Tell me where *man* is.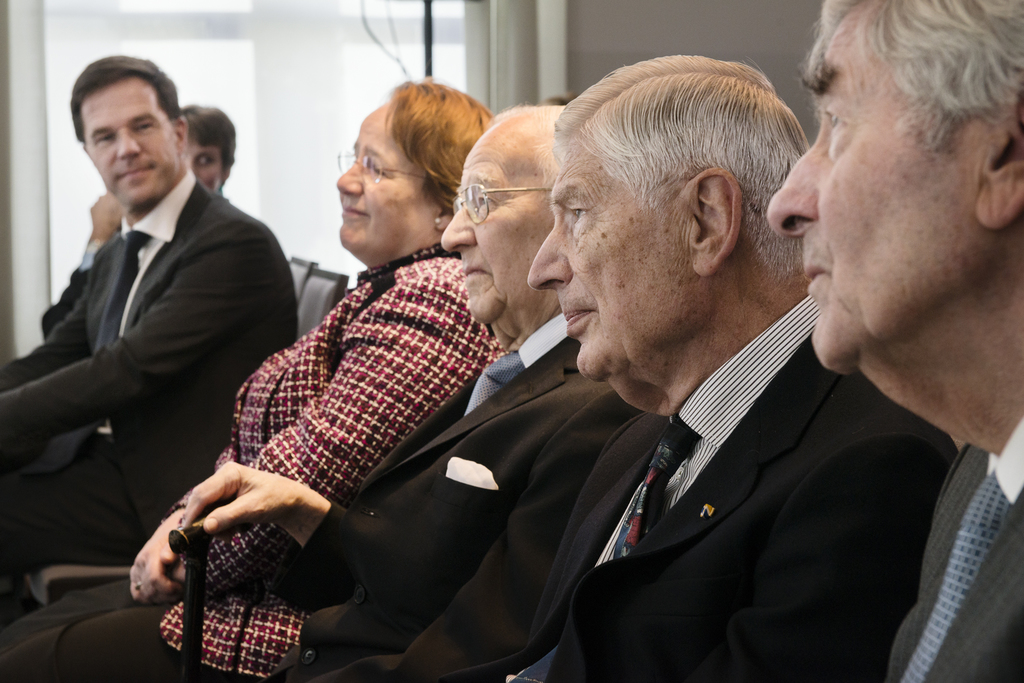
*man* is at 0,47,307,607.
